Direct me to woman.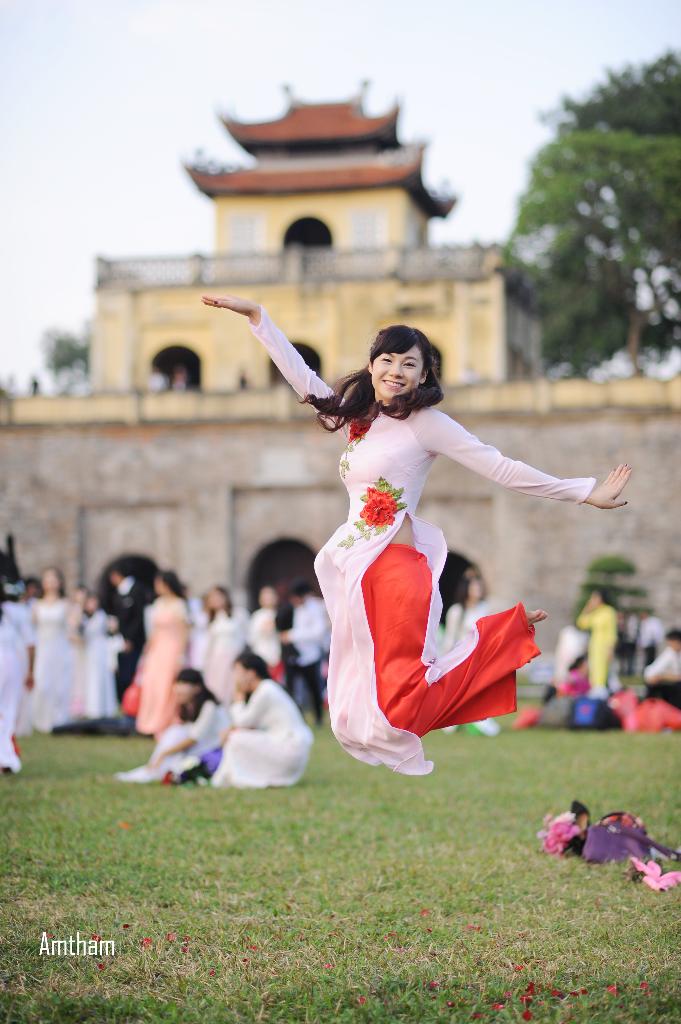
Direction: select_region(579, 588, 621, 693).
